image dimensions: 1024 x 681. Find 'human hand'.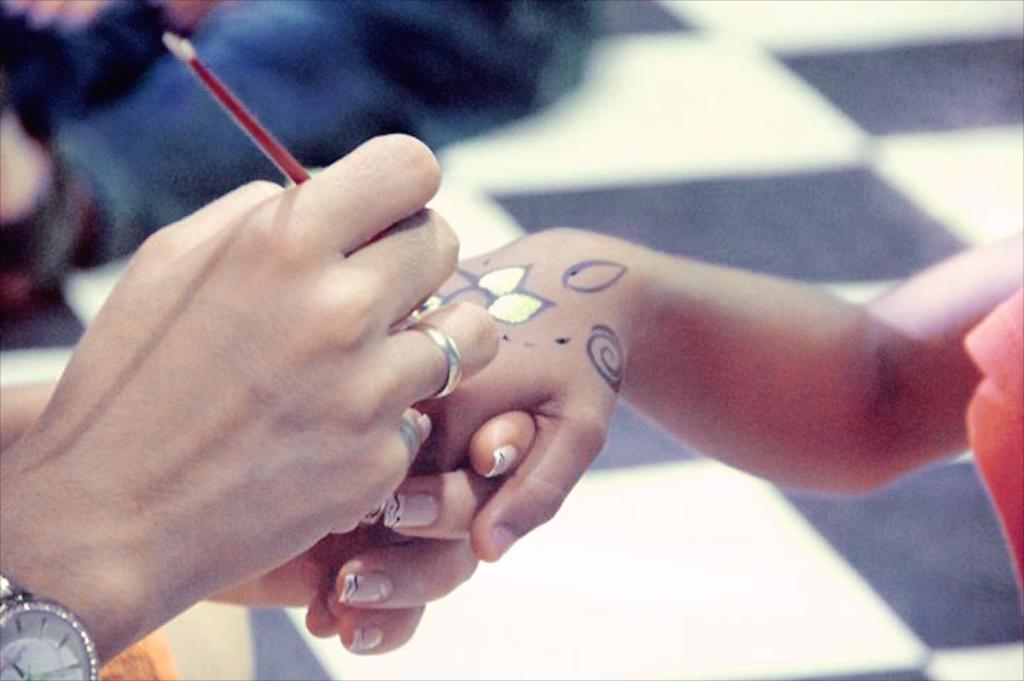
l=388, t=223, r=636, b=562.
